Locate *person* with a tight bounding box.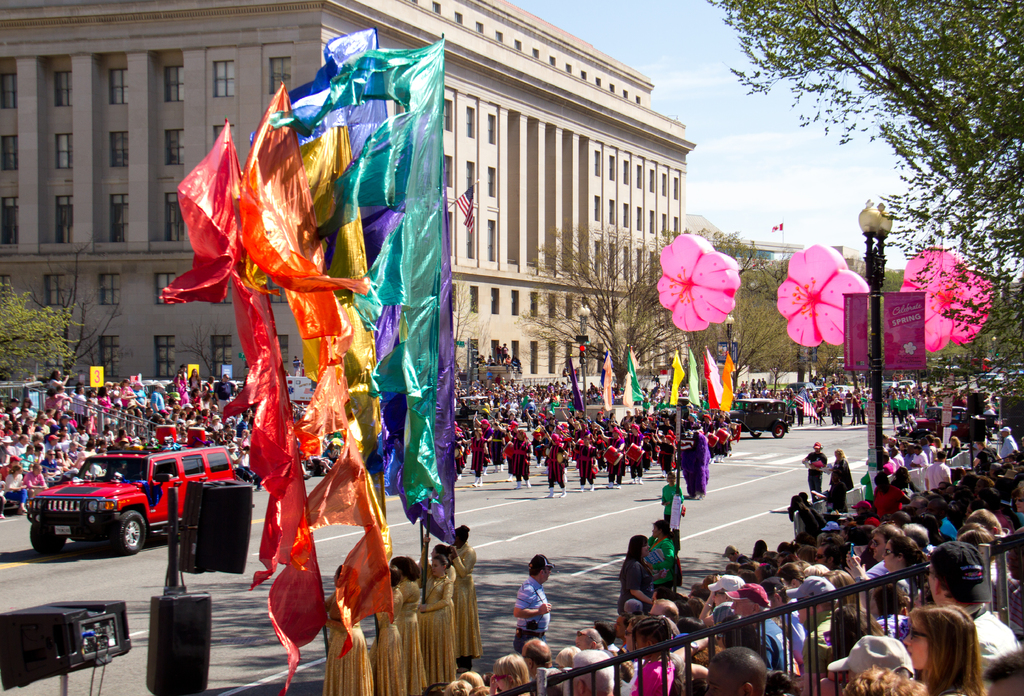
(918,451,954,492).
